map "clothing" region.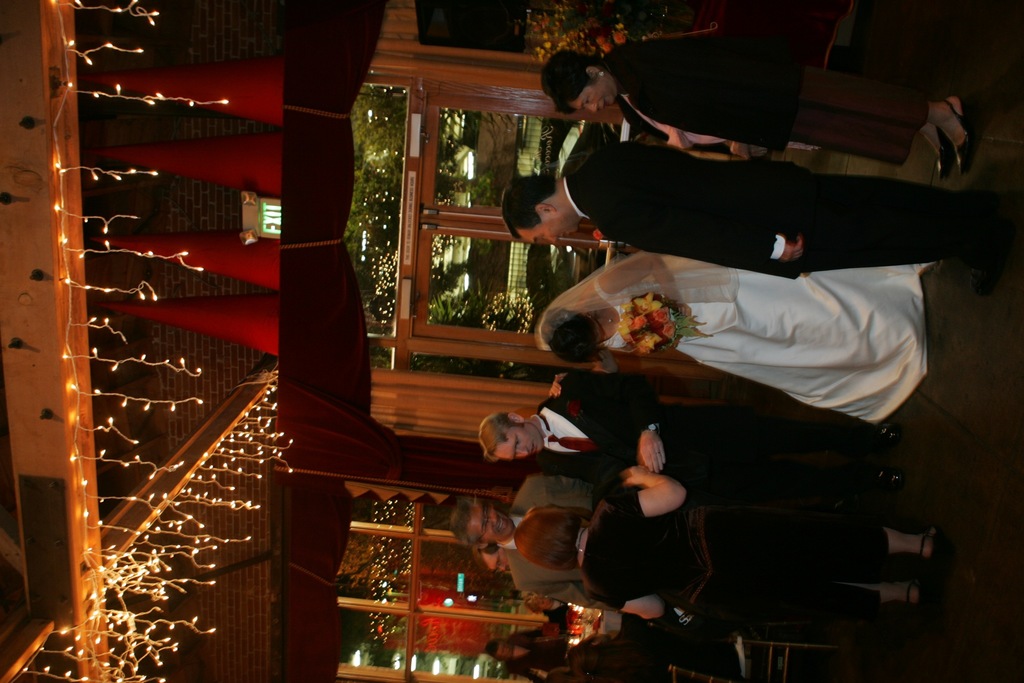
Mapped to l=568, t=142, r=998, b=276.
